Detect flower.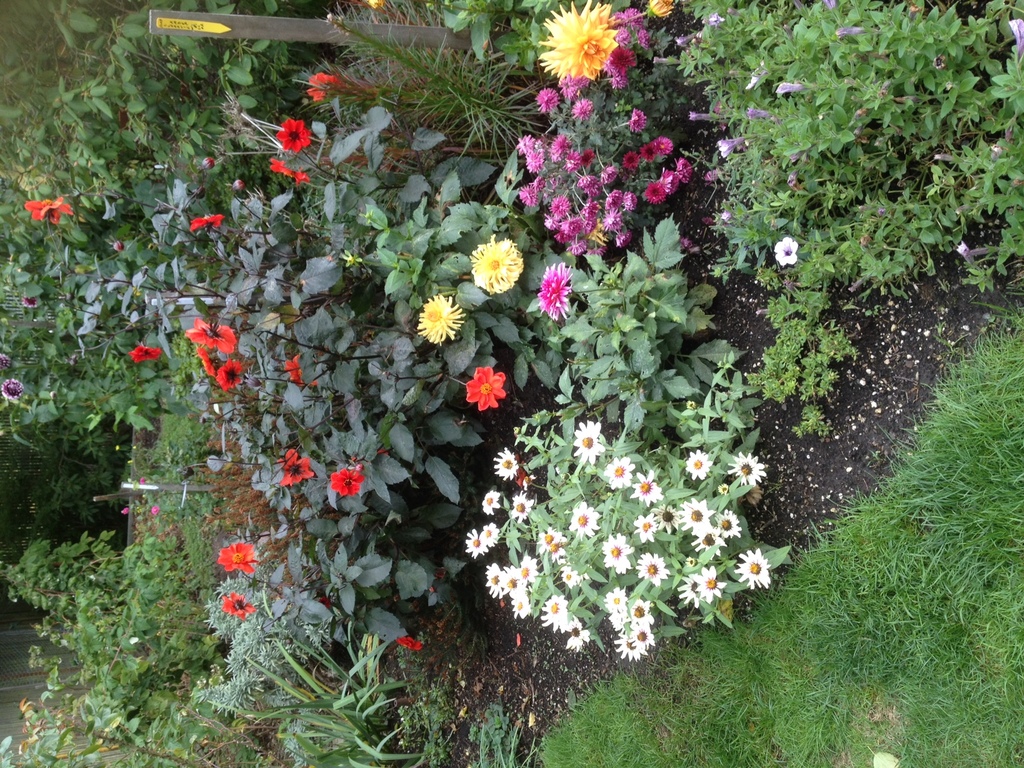
Detected at [x1=573, y1=100, x2=595, y2=120].
